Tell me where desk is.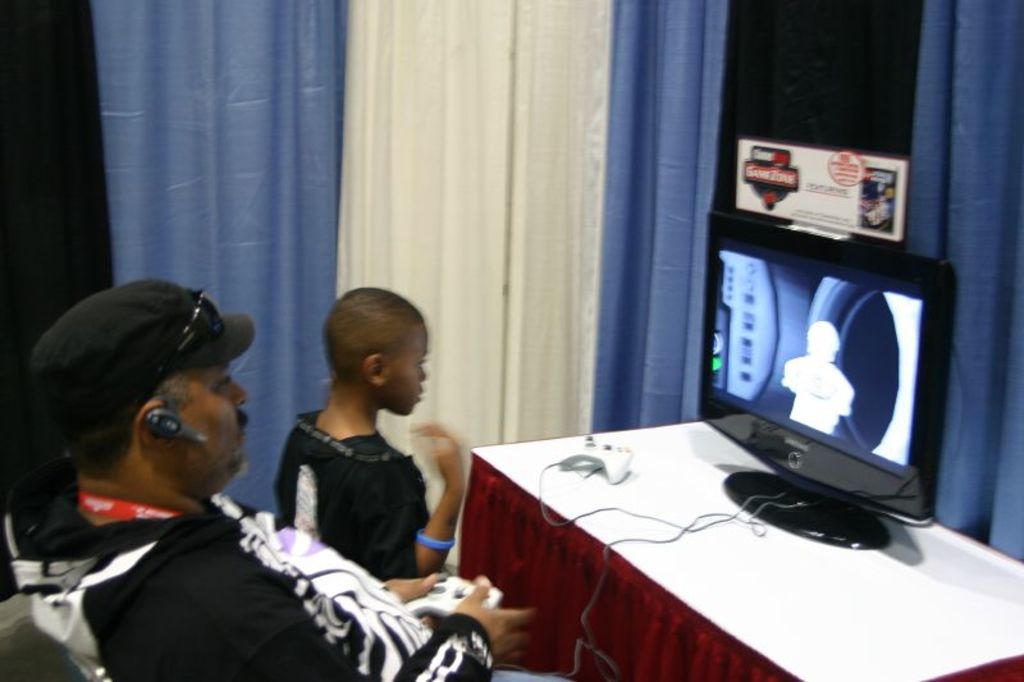
desk is at 471 411 1023 681.
